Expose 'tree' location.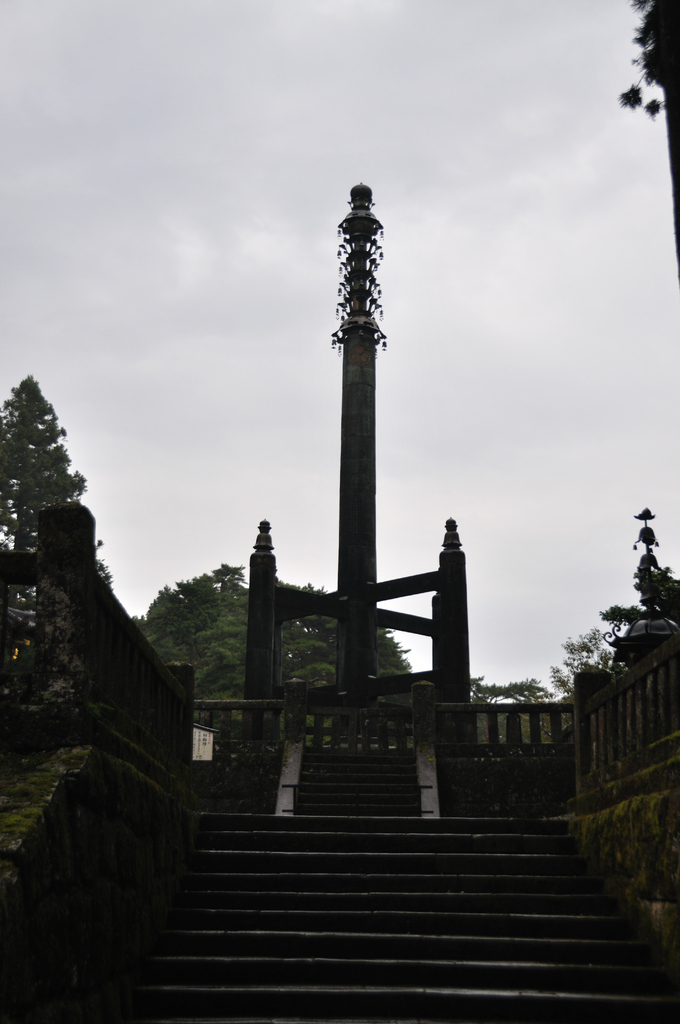
Exposed at {"x1": 0, "y1": 371, "x2": 112, "y2": 704}.
